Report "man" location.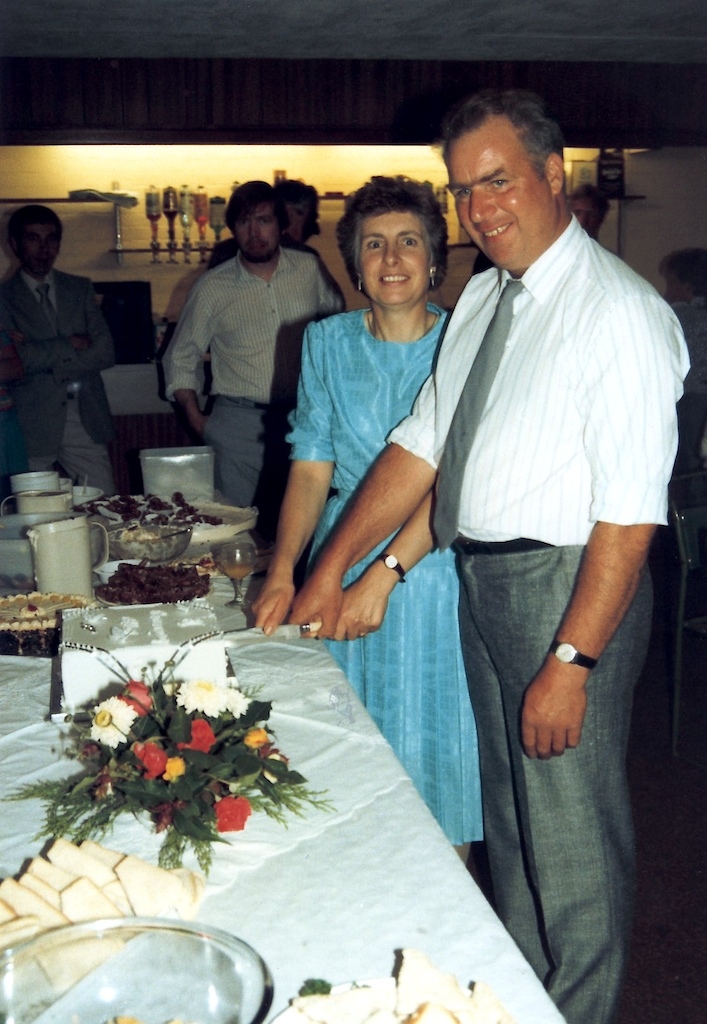
Report: bbox=(365, 82, 686, 979).
